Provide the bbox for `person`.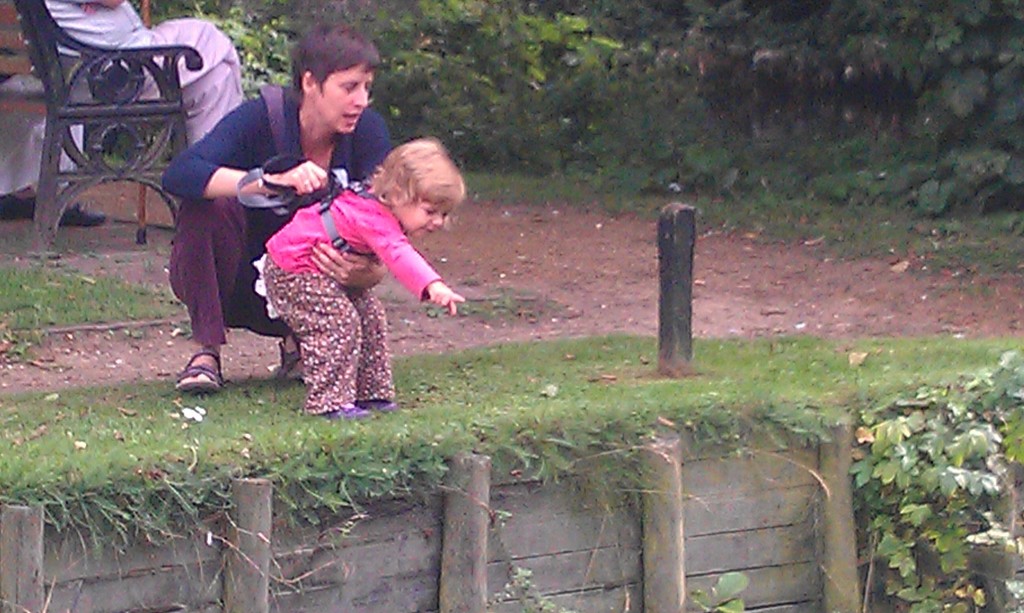
(left=52, top=0, right=244, bottom=145).
